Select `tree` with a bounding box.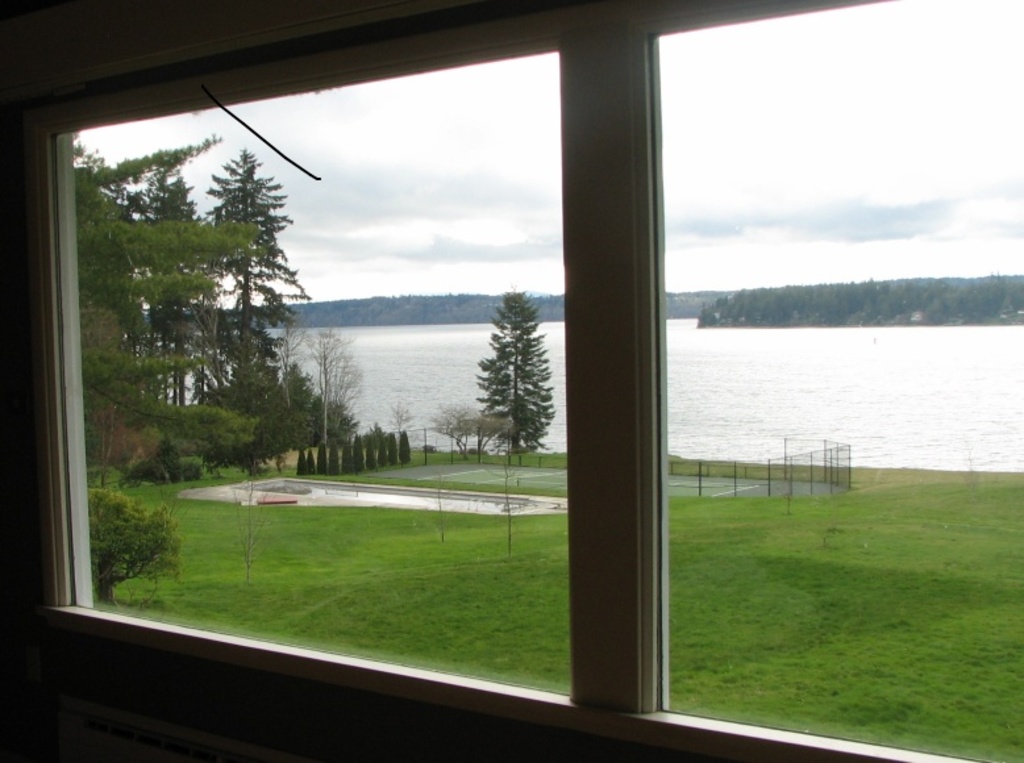
bbox=(474, 278, 548, 460).
